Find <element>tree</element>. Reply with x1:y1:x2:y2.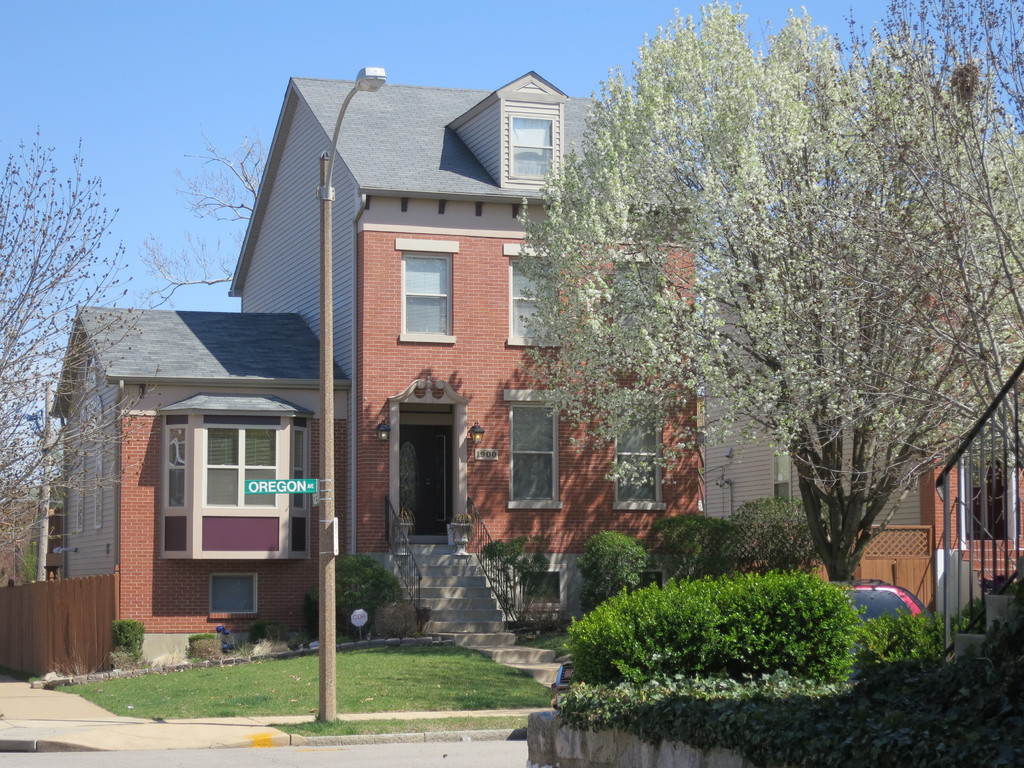
138:125:272:321.
